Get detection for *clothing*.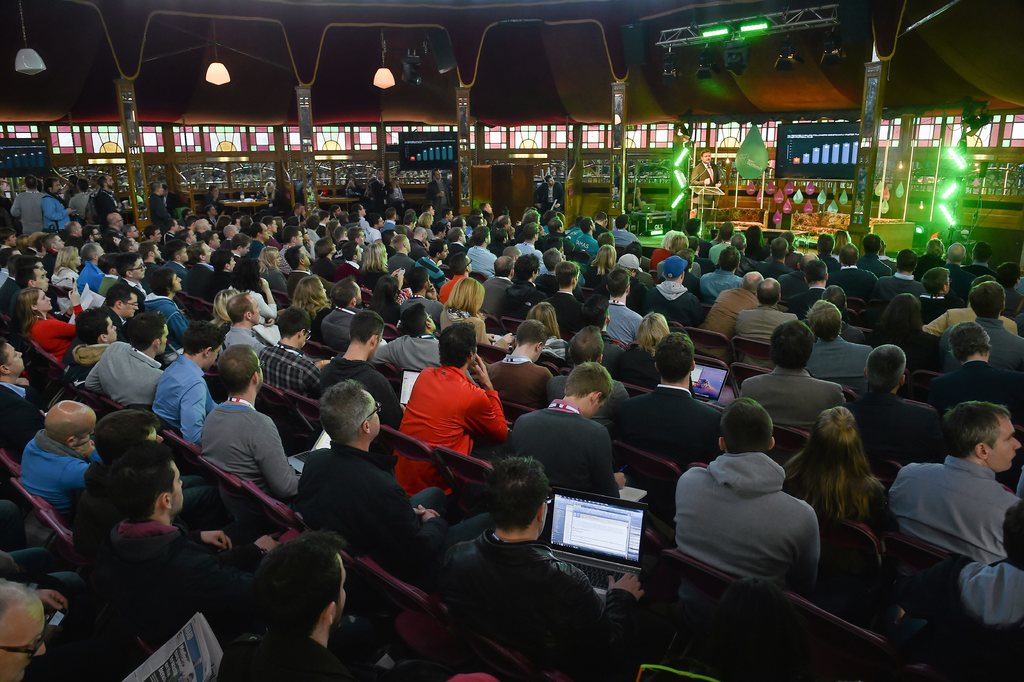
Detection: bbox=(735, 369, 851, 445).
